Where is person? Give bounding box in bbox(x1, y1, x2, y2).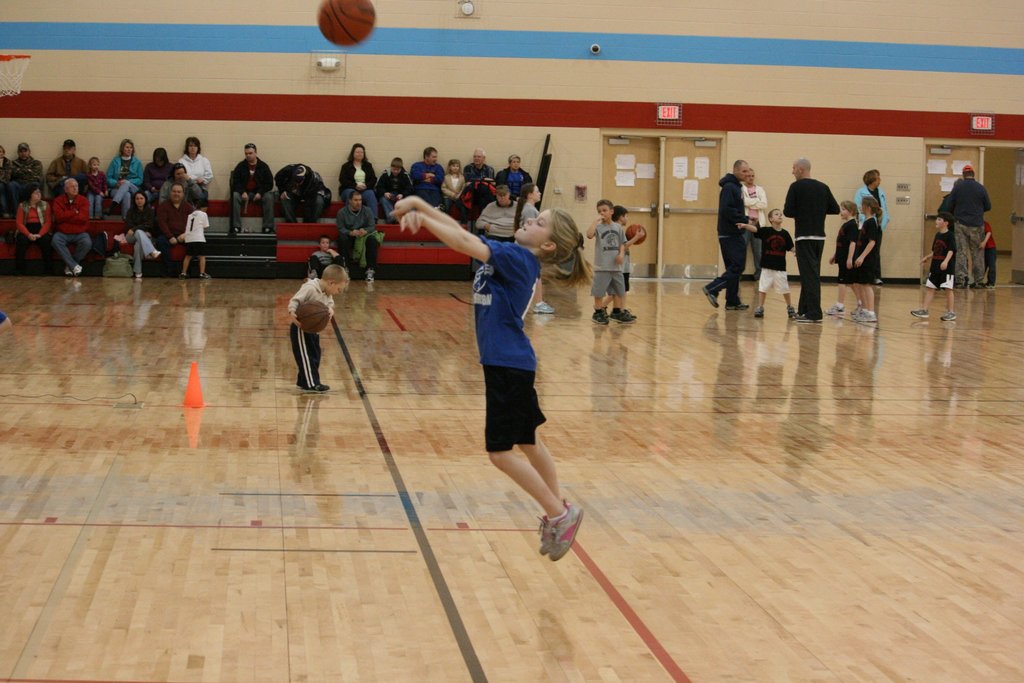
bbox(390, 191, 580, 560).
